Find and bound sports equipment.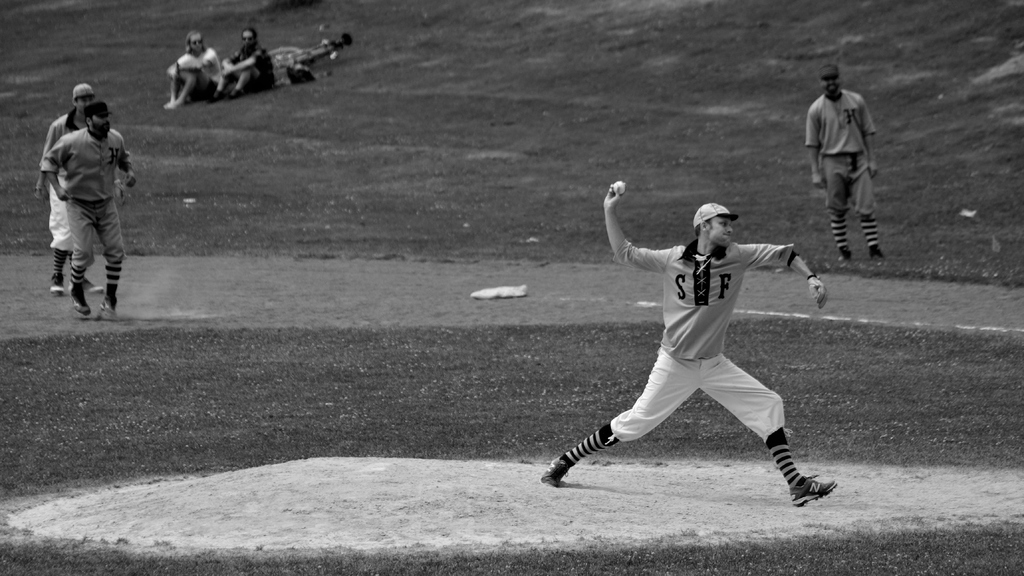
Bound: <bbox>68, 282, 90, 316</bbox>.
